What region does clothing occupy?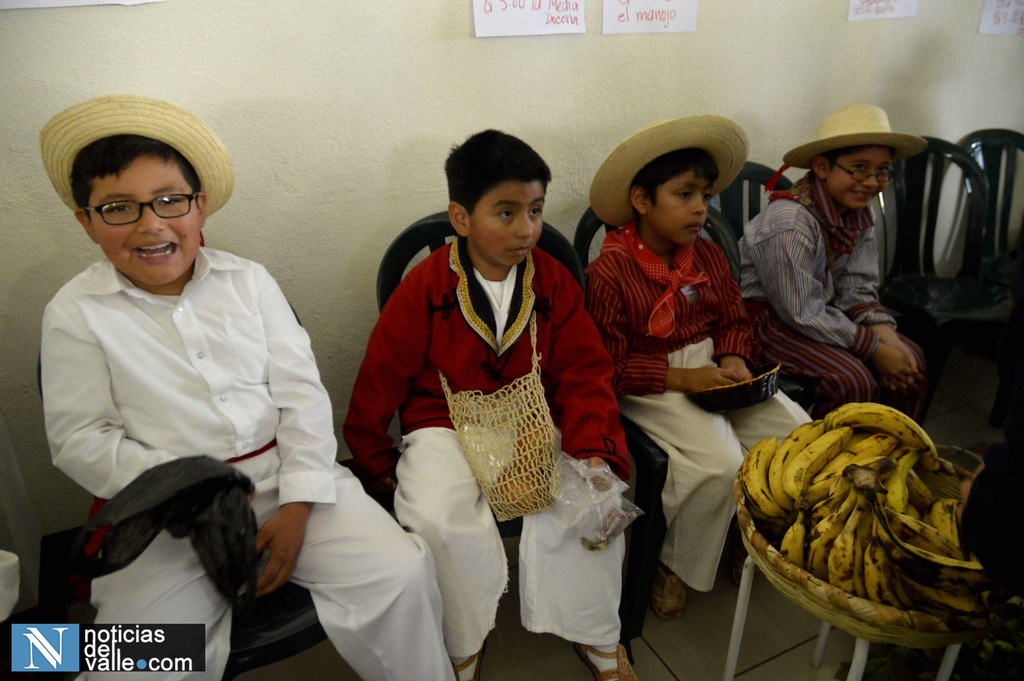
<bbox>342, 224, 642, 680</bbox>.
